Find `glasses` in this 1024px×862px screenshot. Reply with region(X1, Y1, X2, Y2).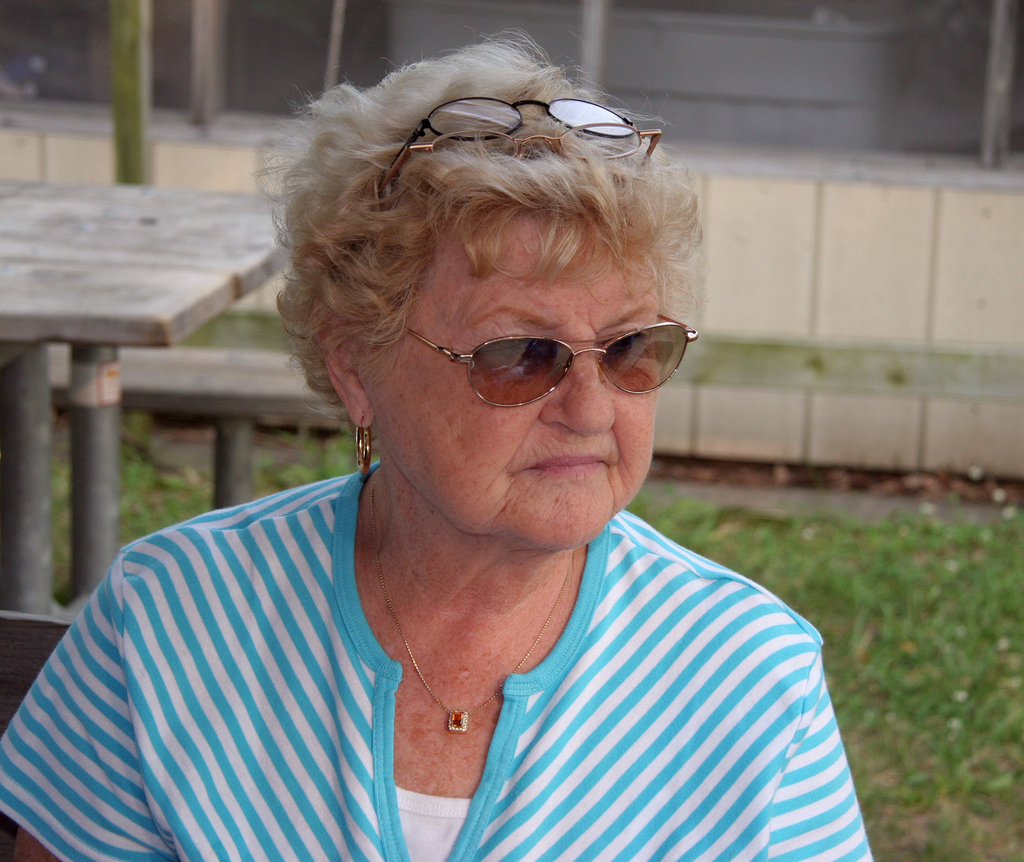
region(378, 93, 643, 179).
